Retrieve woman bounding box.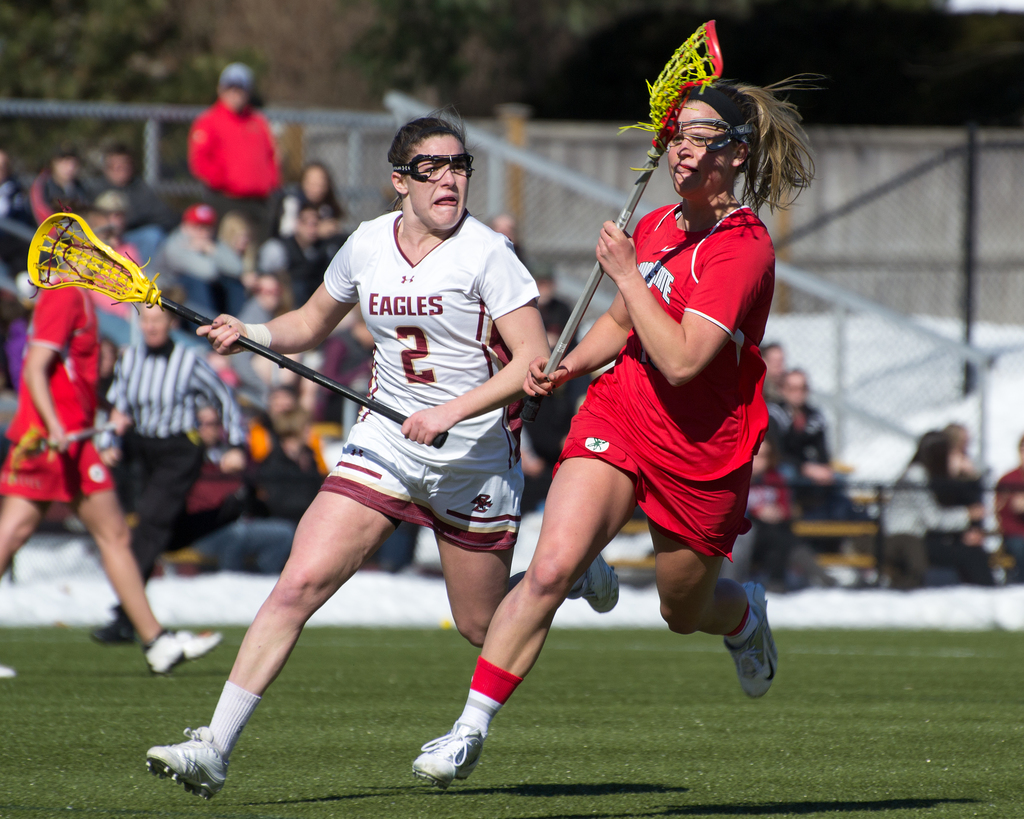
Bounding box: 777,367,851,545.
